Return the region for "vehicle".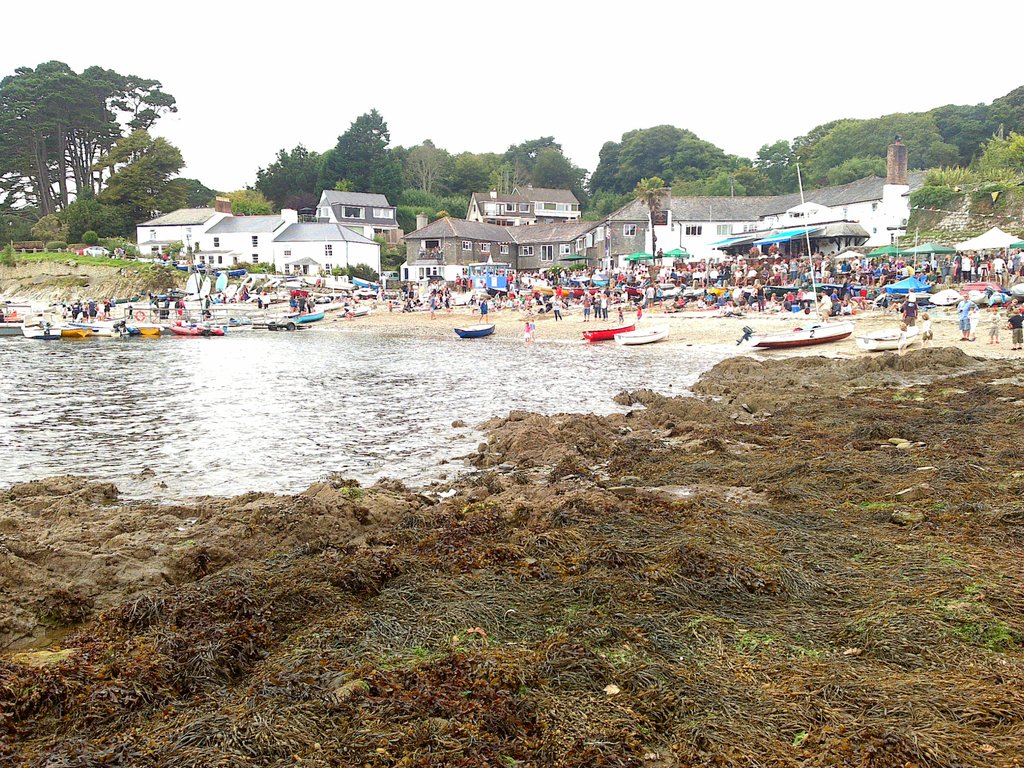
[left=455, top=326, right=496, bottom=340].
